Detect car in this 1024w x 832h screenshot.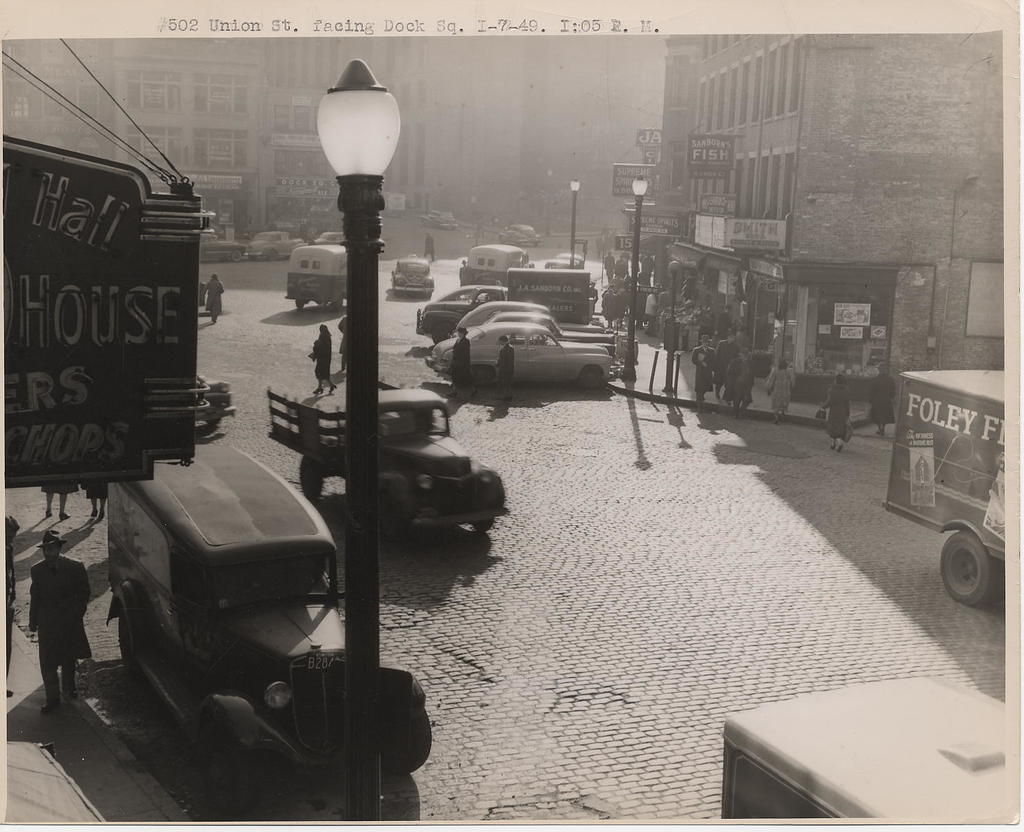
Detection: box(106, 437, 433, 817).
